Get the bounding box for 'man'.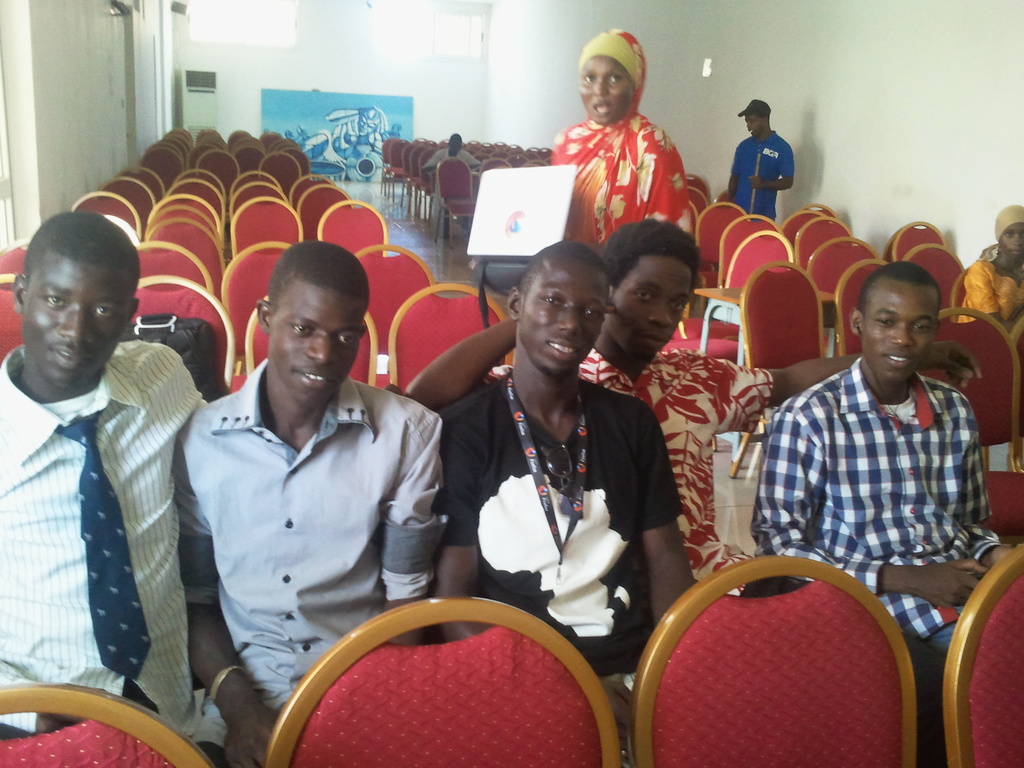
(710,95,797,225).
